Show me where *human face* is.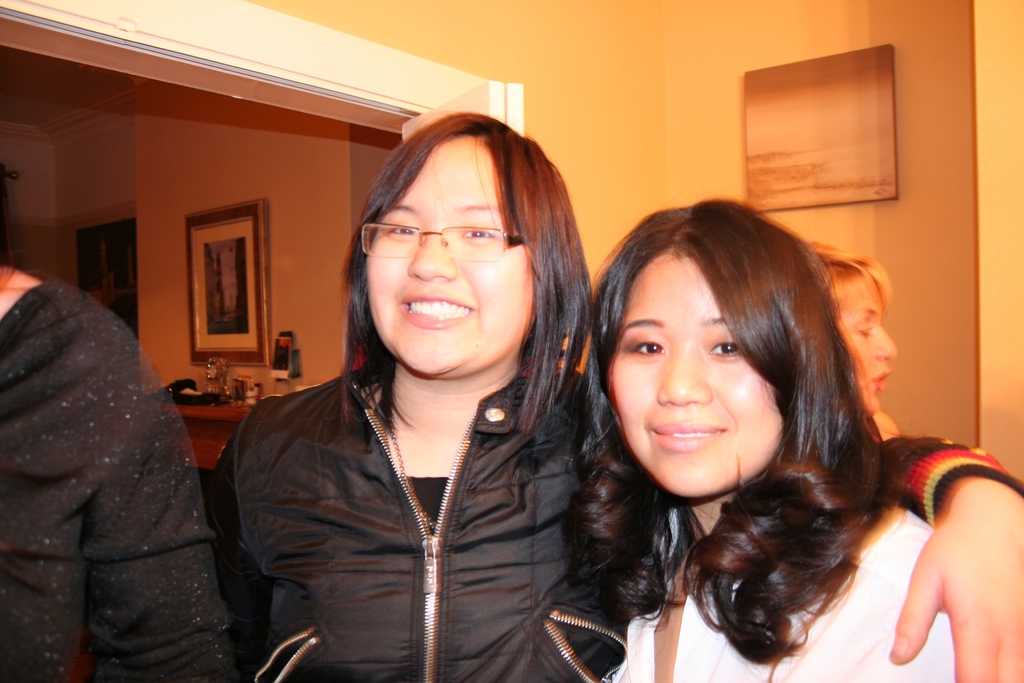
*human face* is at [left=834, top=272, right=898, bottom=409].
